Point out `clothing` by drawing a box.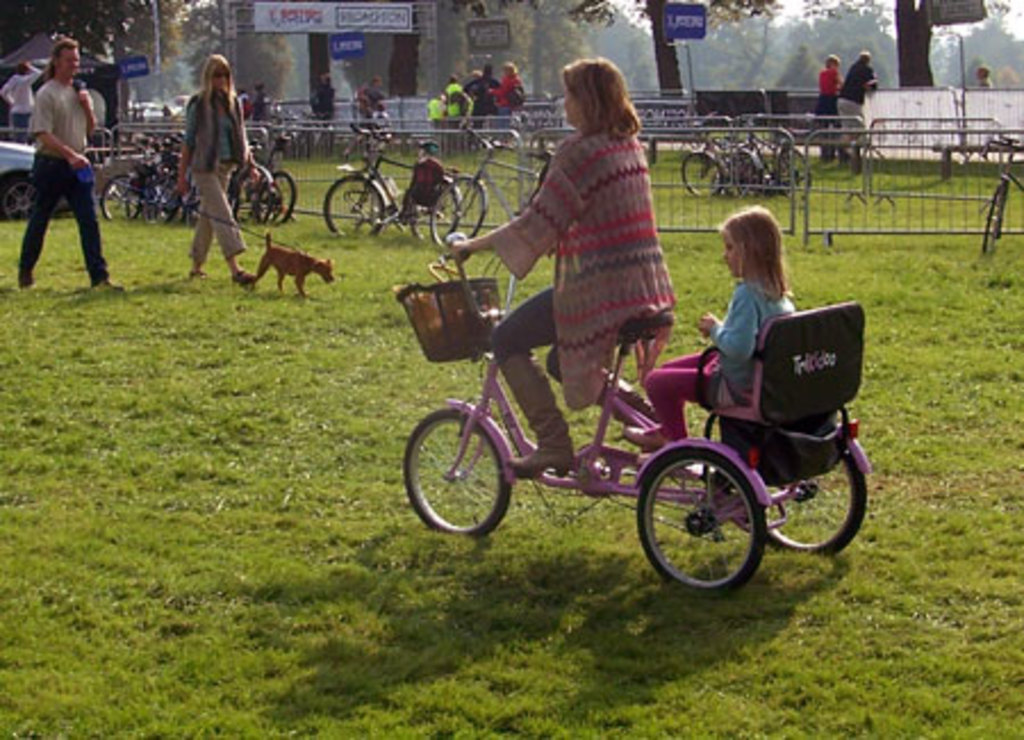
bbox(981, 75, 992, 91).
